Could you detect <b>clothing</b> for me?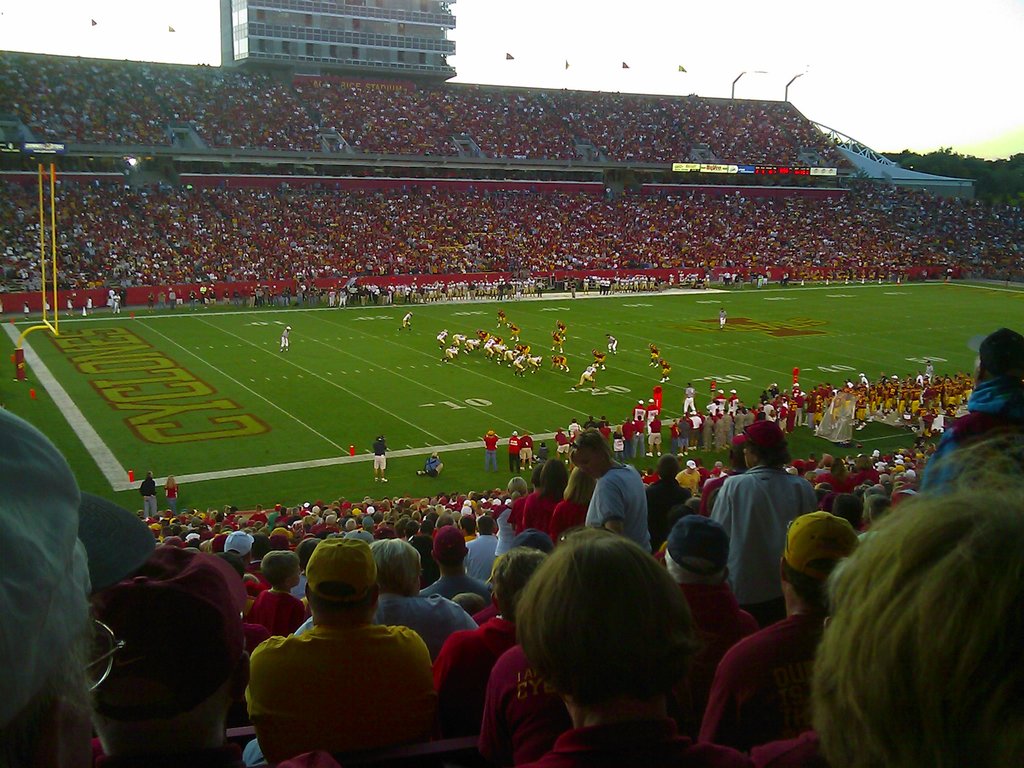
Detection result: [164,483,179,511].
